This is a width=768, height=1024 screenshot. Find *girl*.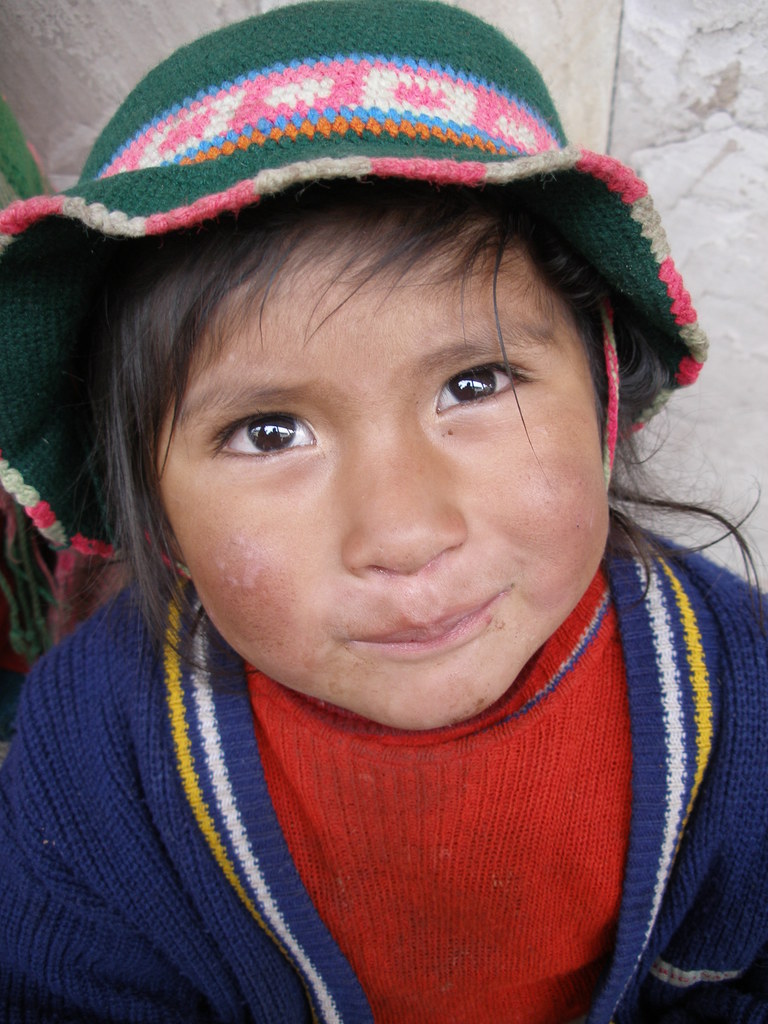
Bounding box: select_region(0, 1, 767, 1023).
